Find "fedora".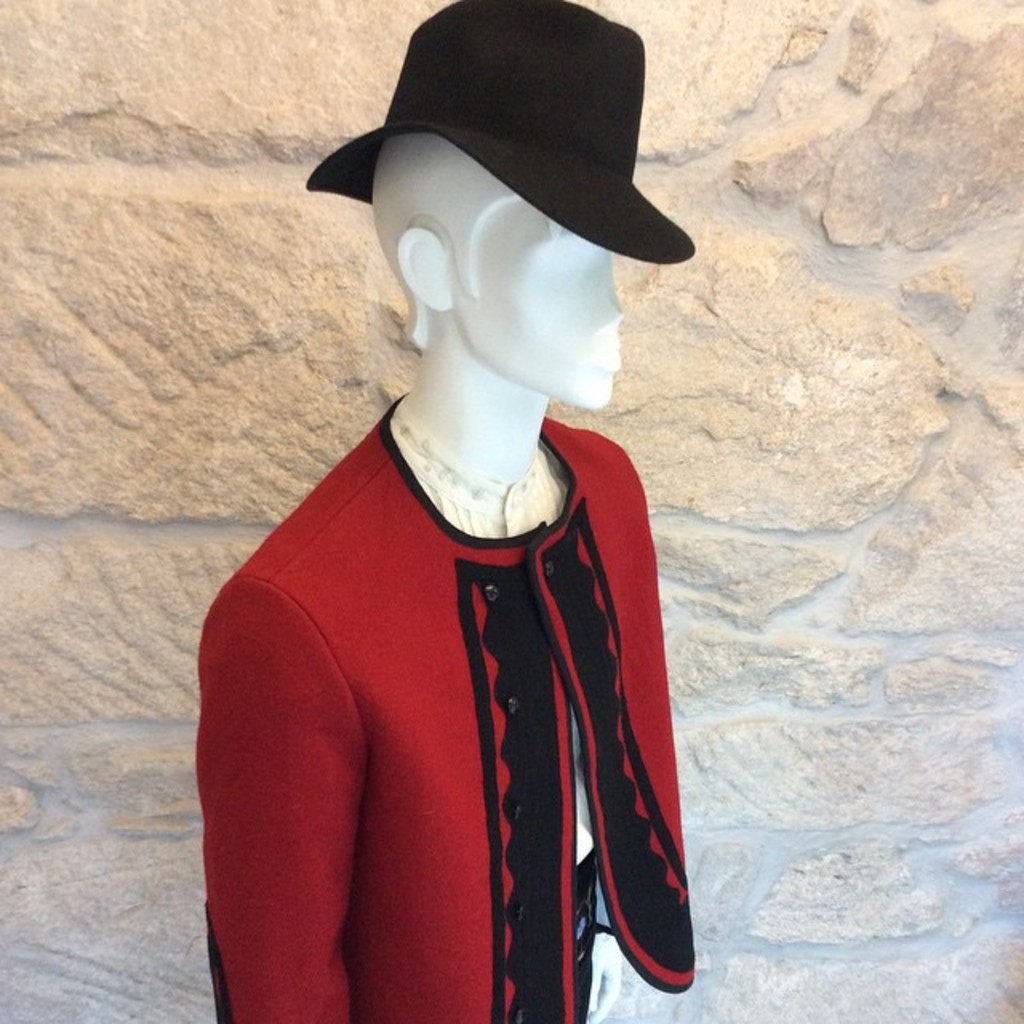
left=320, top=58, right=707, bottom=320.
